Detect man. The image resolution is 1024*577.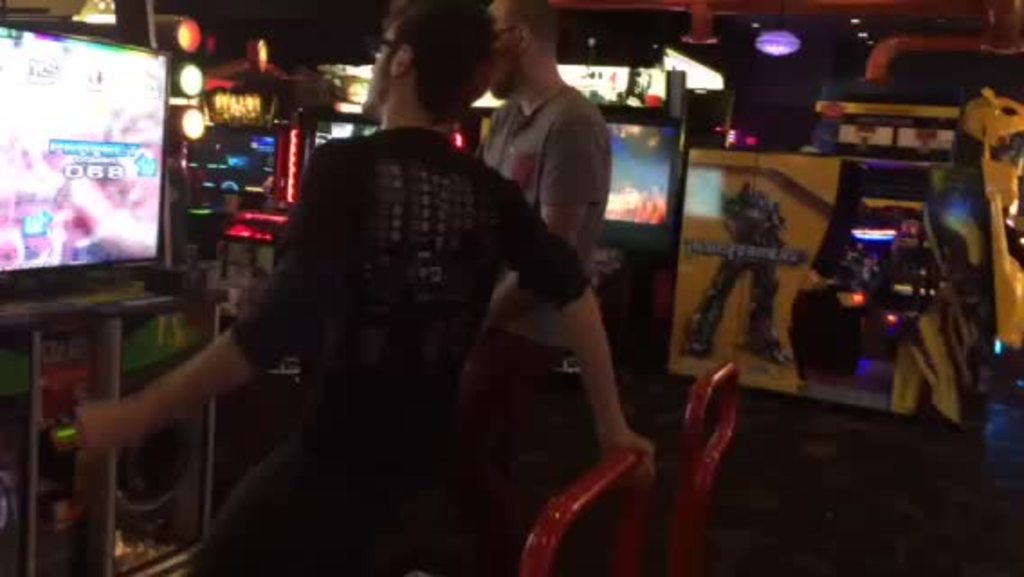
[456,0,611,539].
